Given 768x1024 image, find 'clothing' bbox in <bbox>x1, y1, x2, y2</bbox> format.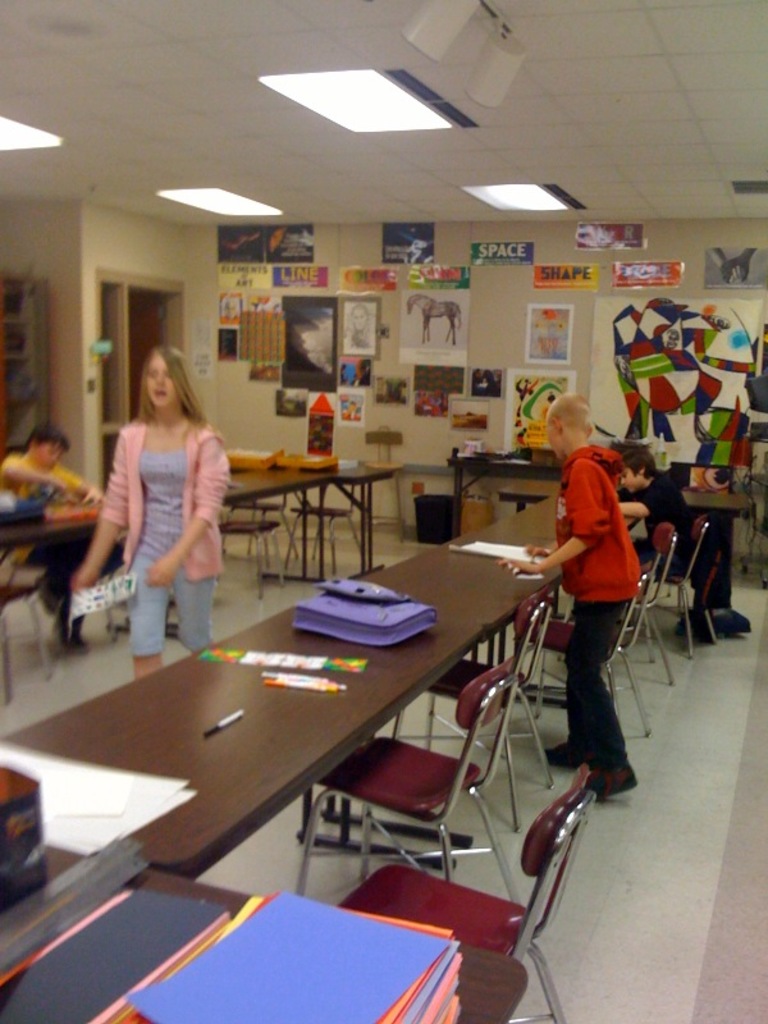
<bbox>643, 467, 690, 530</bbox>.
